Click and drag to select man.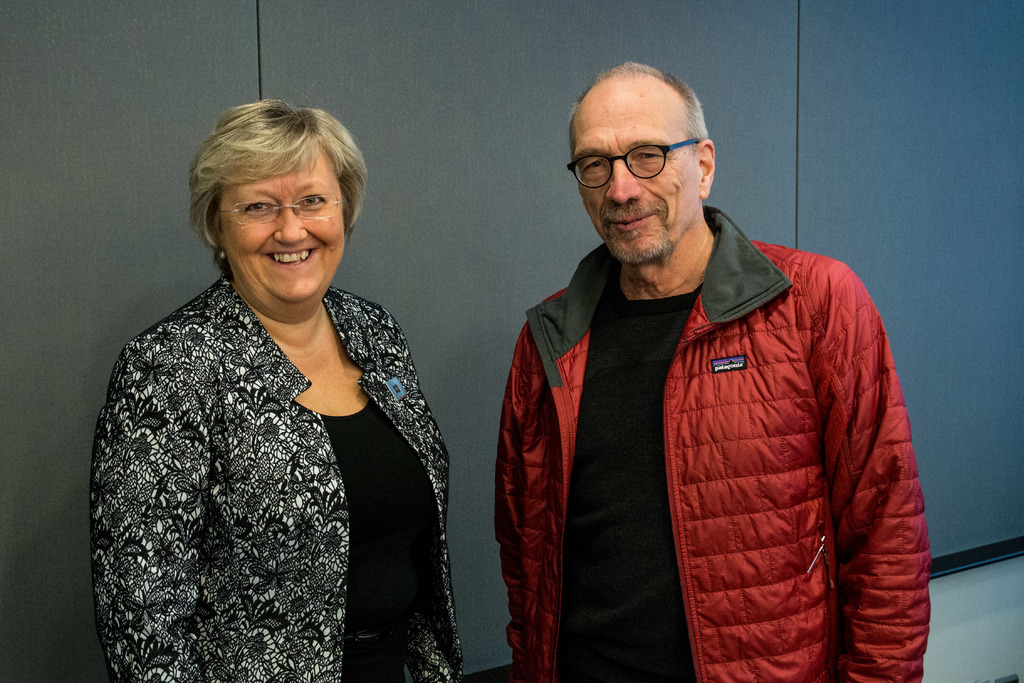
Selection: box=[458, 71, 941, 682].
